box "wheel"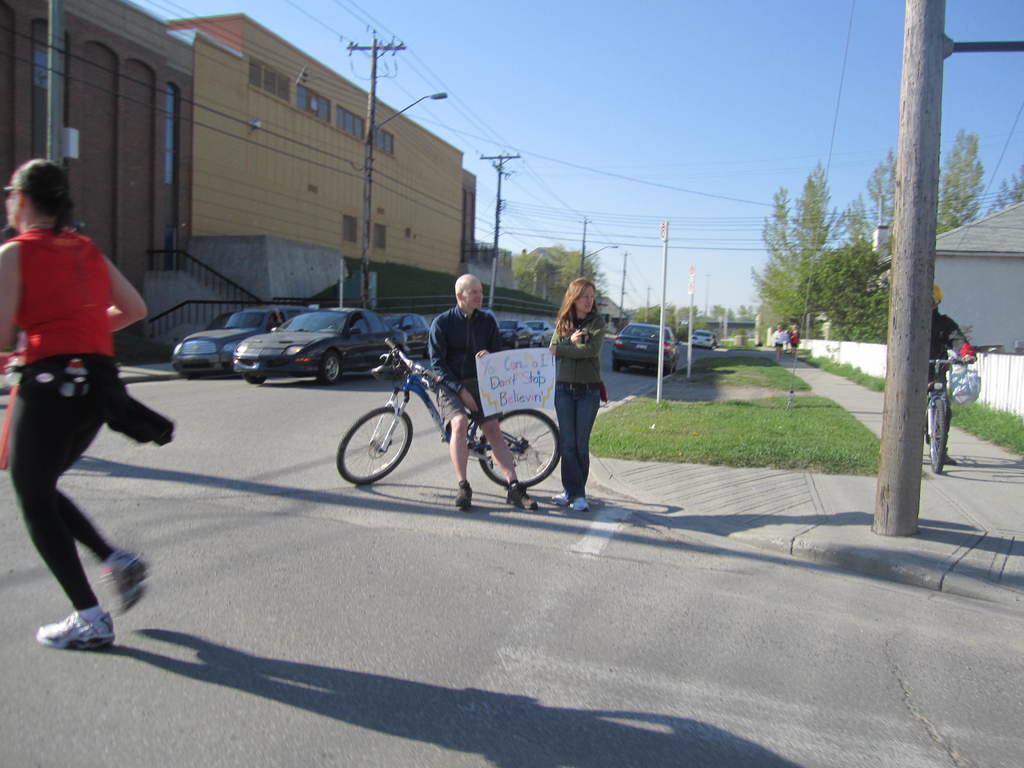
bbox=[612, 361, 623, 376]
